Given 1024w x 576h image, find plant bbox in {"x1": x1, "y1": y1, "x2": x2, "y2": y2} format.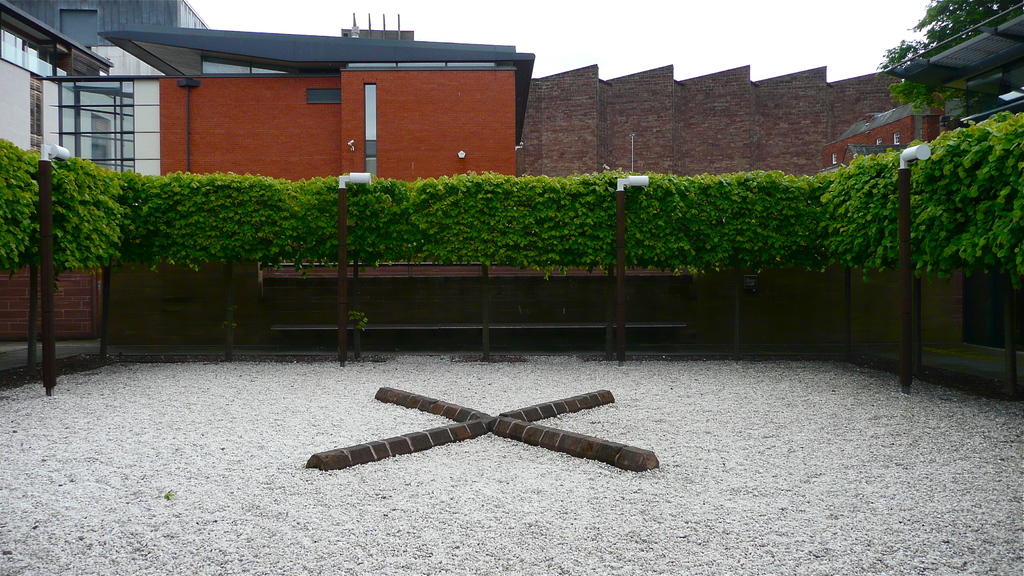
{"x1": 570, "y1": 107, "x2": 1023, "y2": 297}.
